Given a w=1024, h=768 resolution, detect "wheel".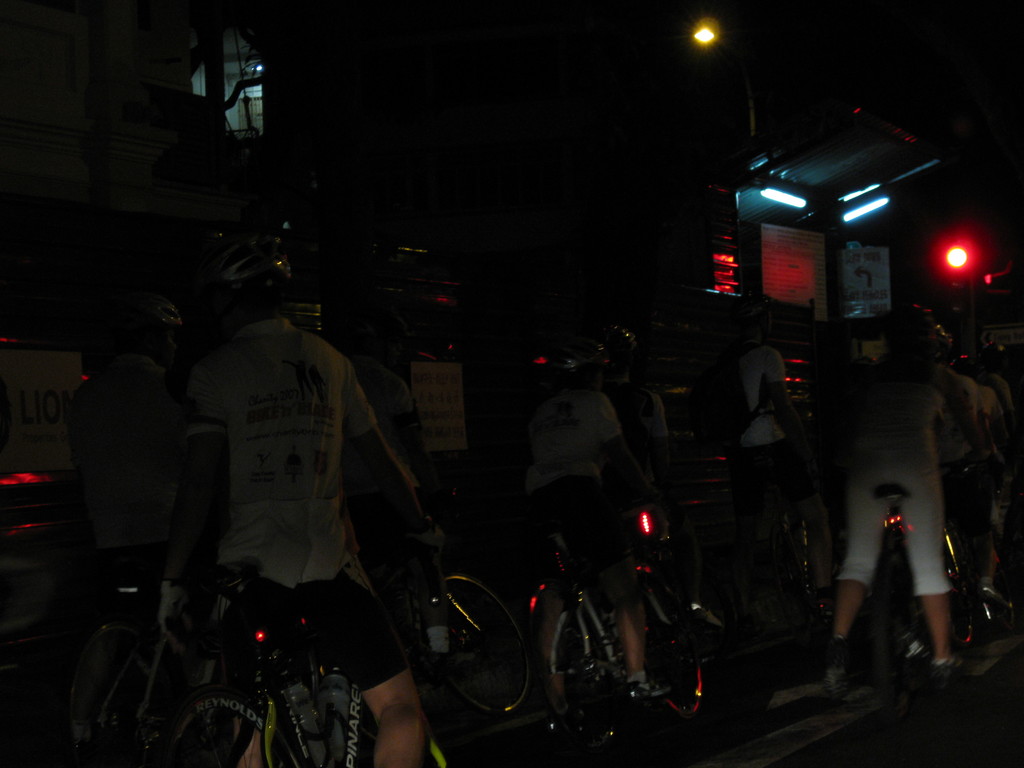
{"left": 419, "top": 571, "right": 532, "bottom": 715}.
